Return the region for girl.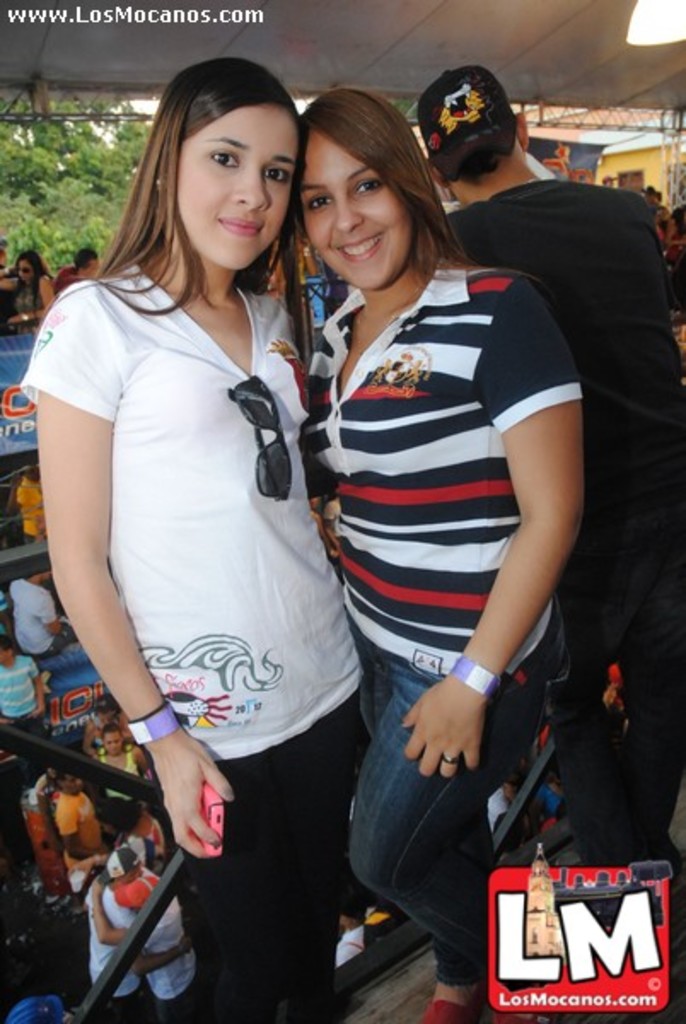
<bbox>307, 84, 587, 1022</bbox>.
